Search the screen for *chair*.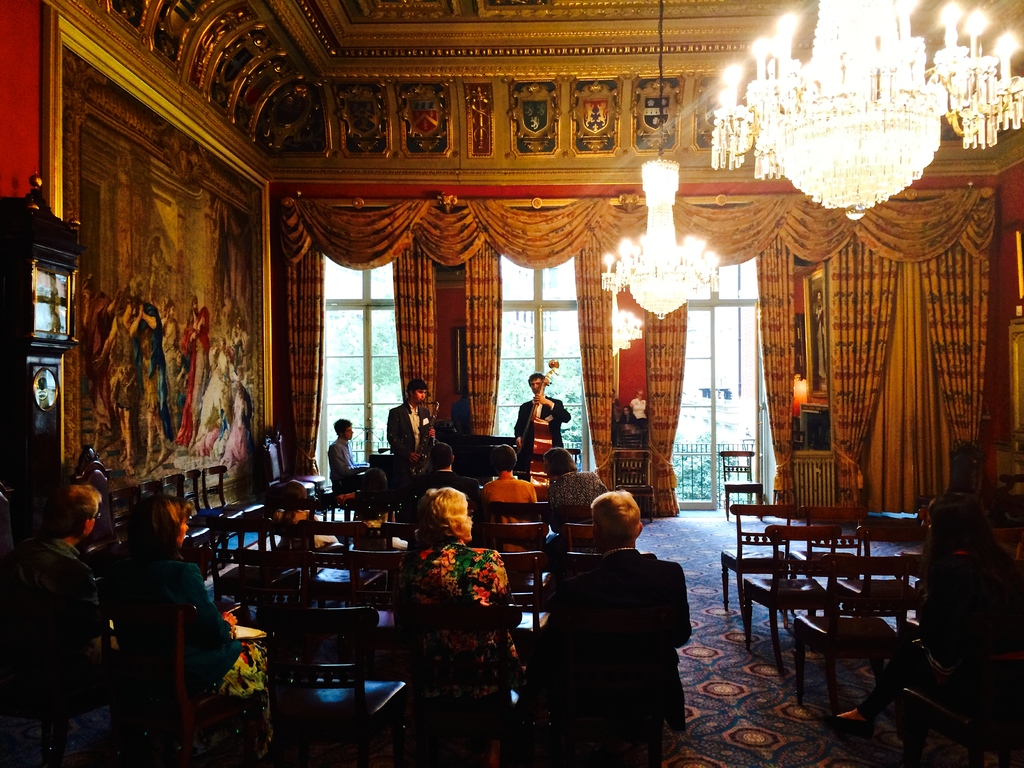
Found at (559,526,645,558).
